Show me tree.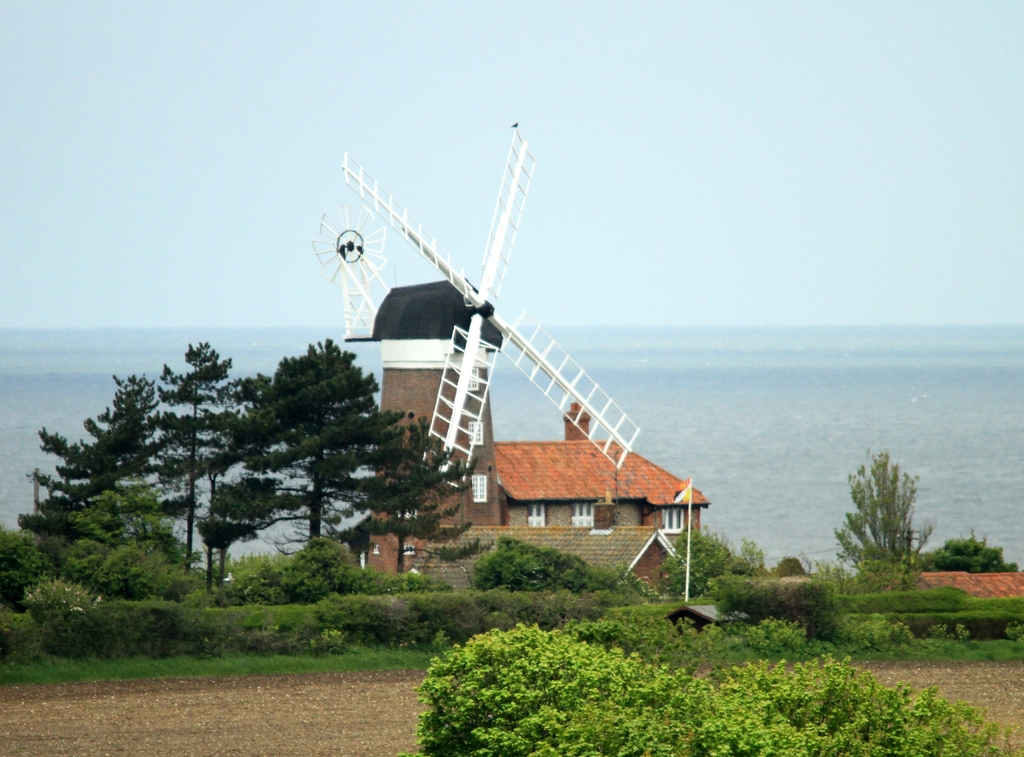
tree is here: (x1=125, y1=323, x2=234, y2=600).
